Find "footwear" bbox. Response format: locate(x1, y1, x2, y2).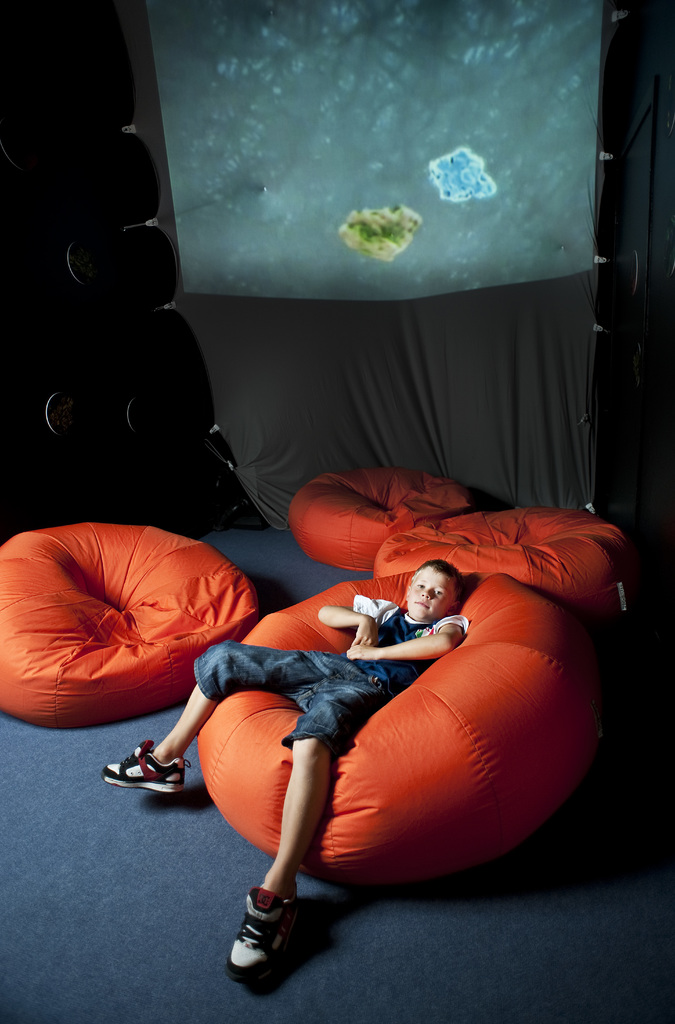
locate(102, 738, 191, 794).
